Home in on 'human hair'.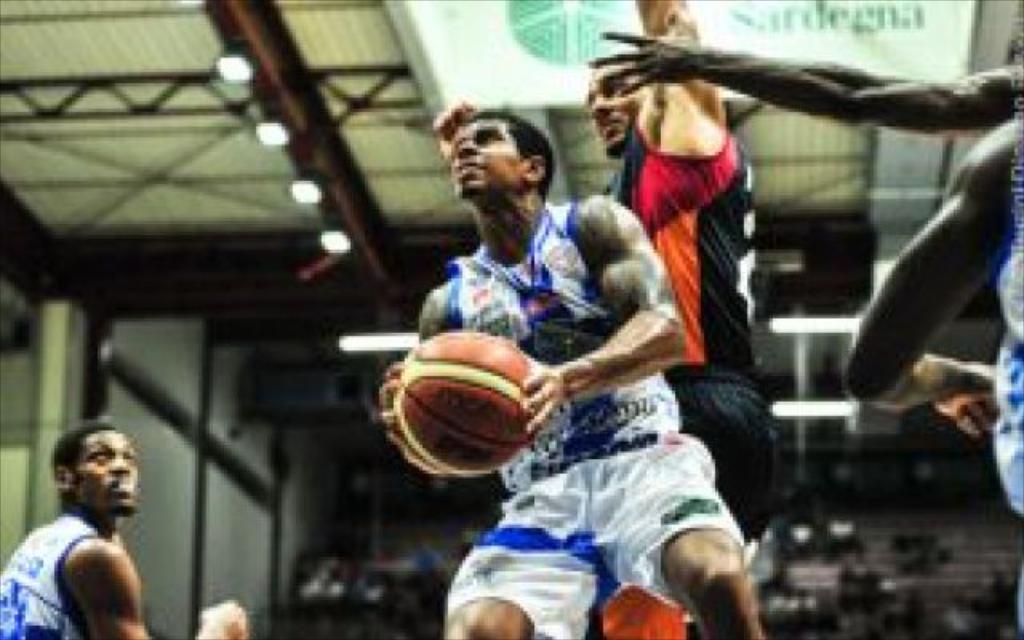
Homed in at [left=53, top=411, right=122, bottom=515].
